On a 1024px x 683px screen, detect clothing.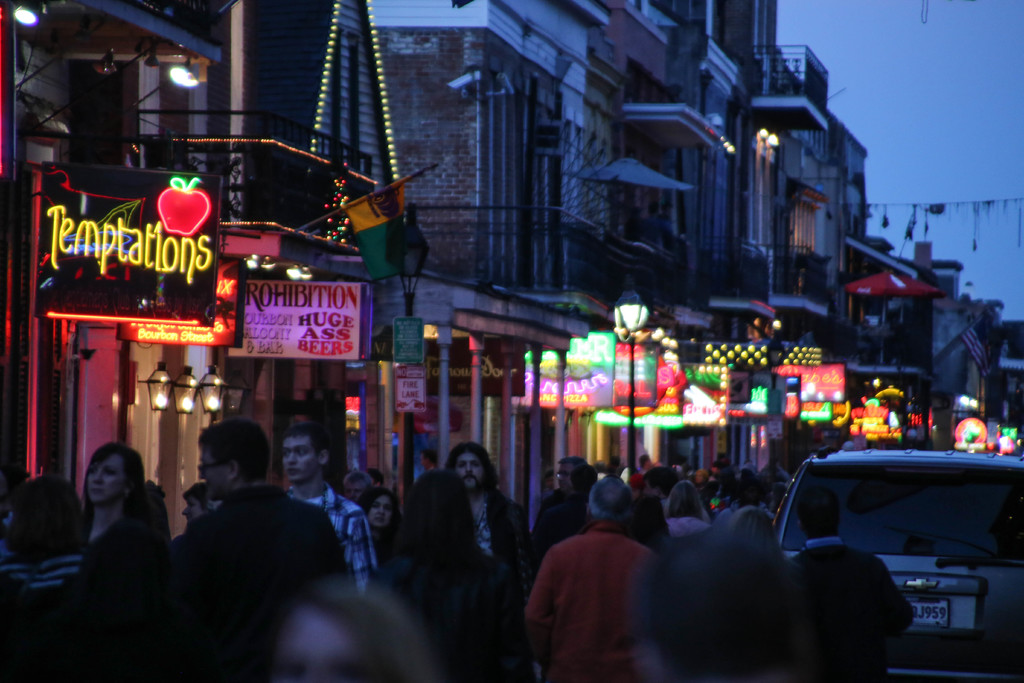
left=152, top=475, right=332, bottom=638.
